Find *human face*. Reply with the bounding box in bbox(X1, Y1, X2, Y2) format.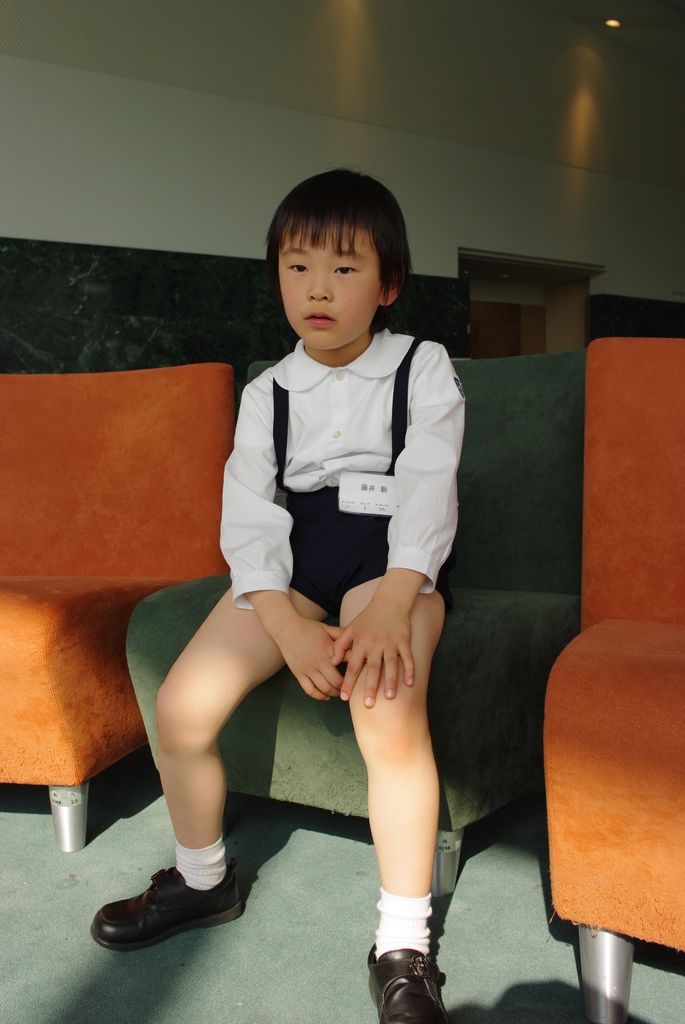
bbox(272, 225, 388, 351).
